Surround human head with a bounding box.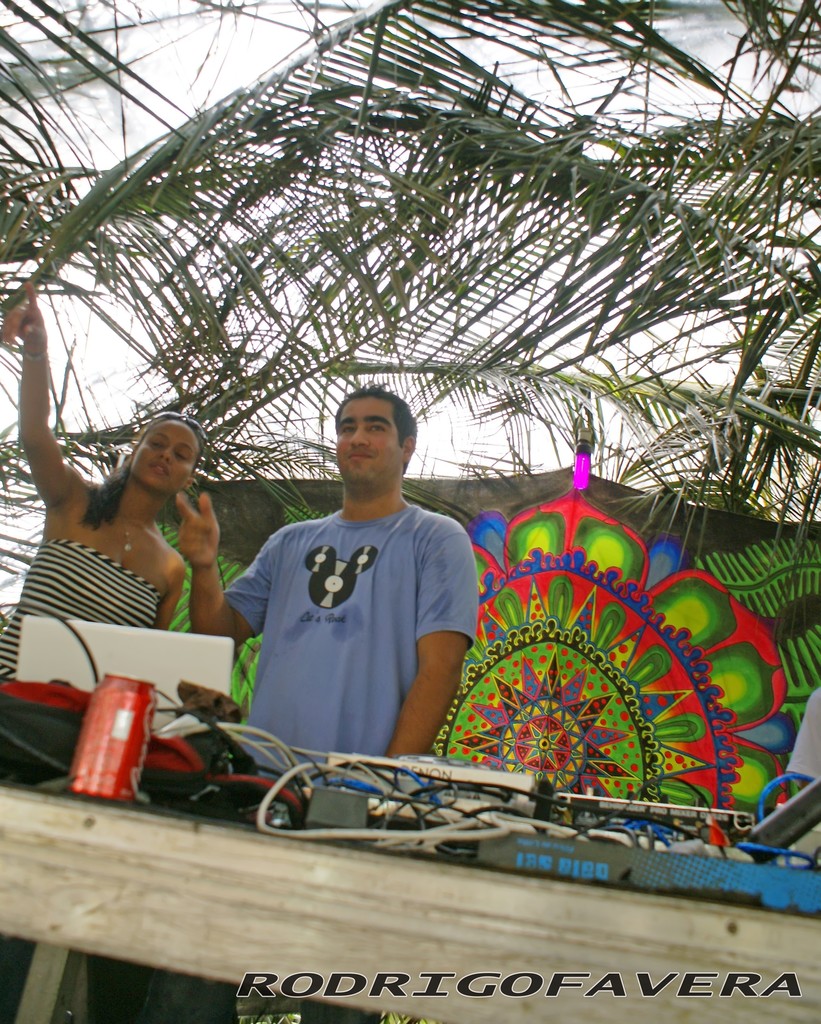
BBox(326, 387, 418, 493).
